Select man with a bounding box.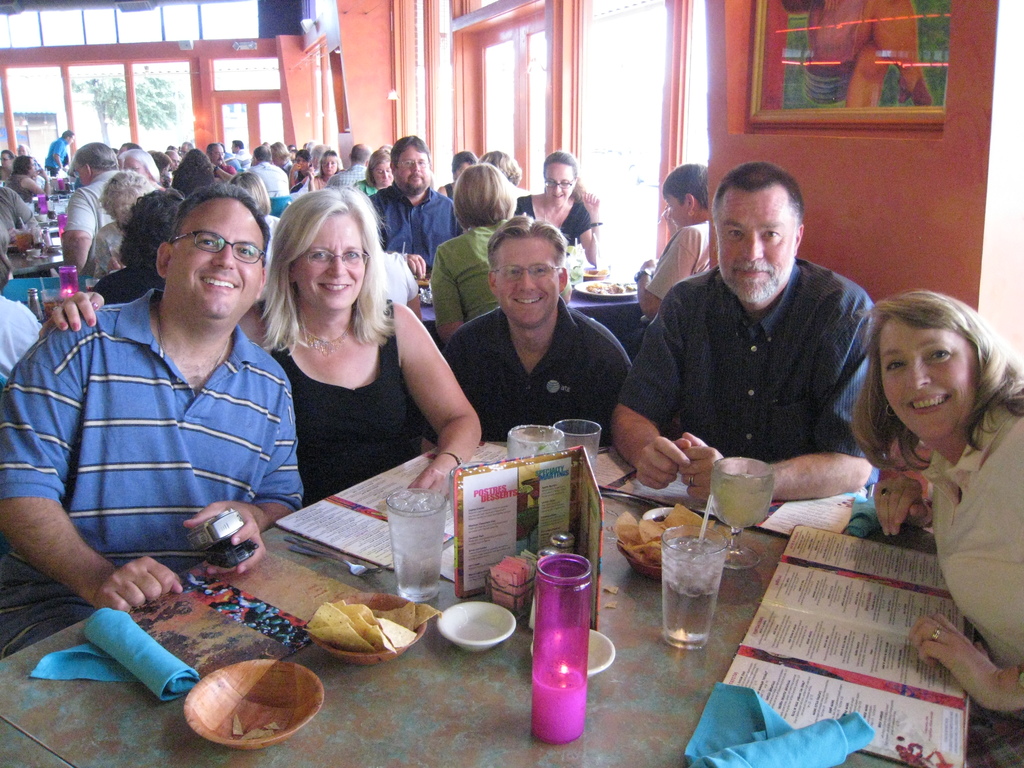
{"left": 371, "top": 136, "right": 463, "bottom": 280}.
